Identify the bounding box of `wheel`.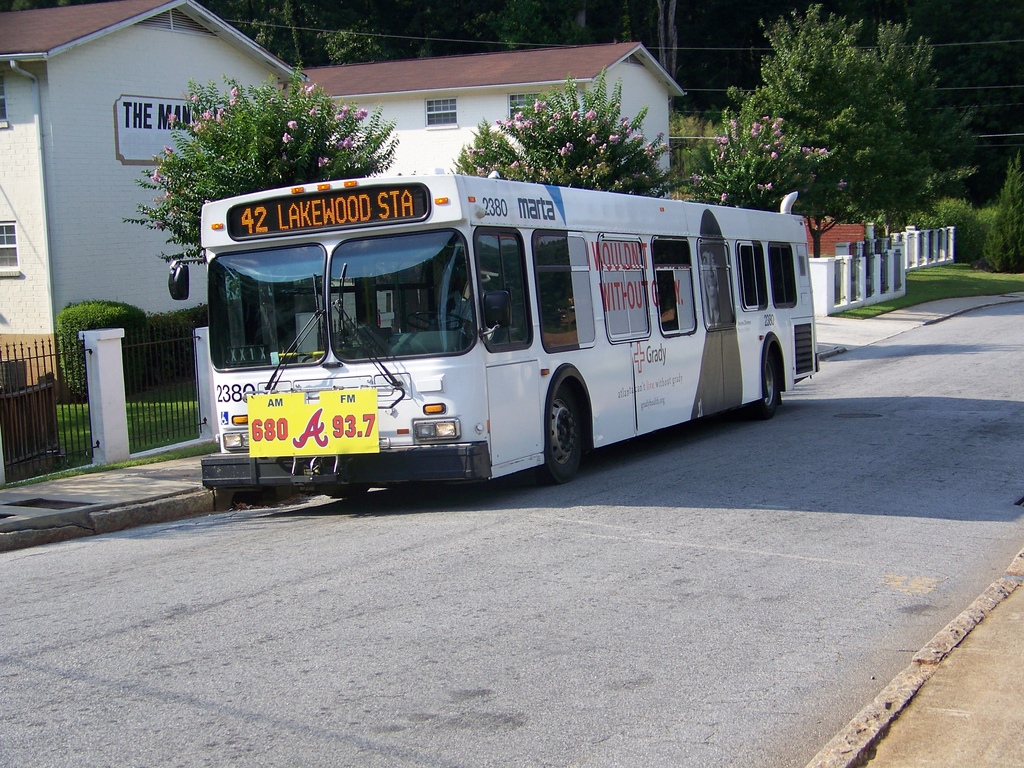
(541,379,608,475).
